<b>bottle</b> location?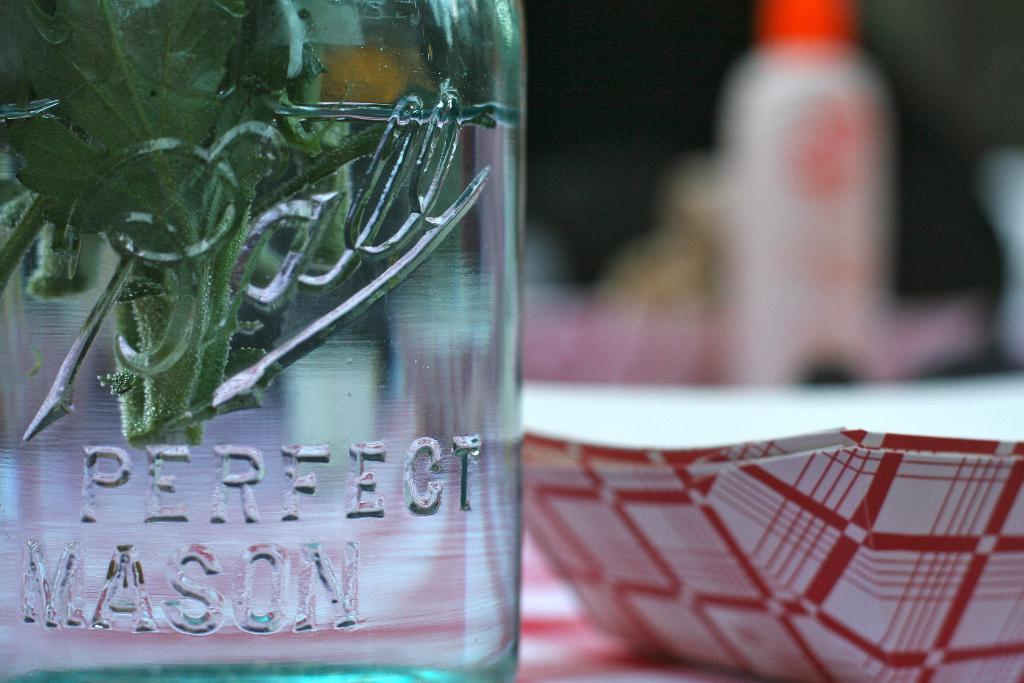
3/0/556/682
